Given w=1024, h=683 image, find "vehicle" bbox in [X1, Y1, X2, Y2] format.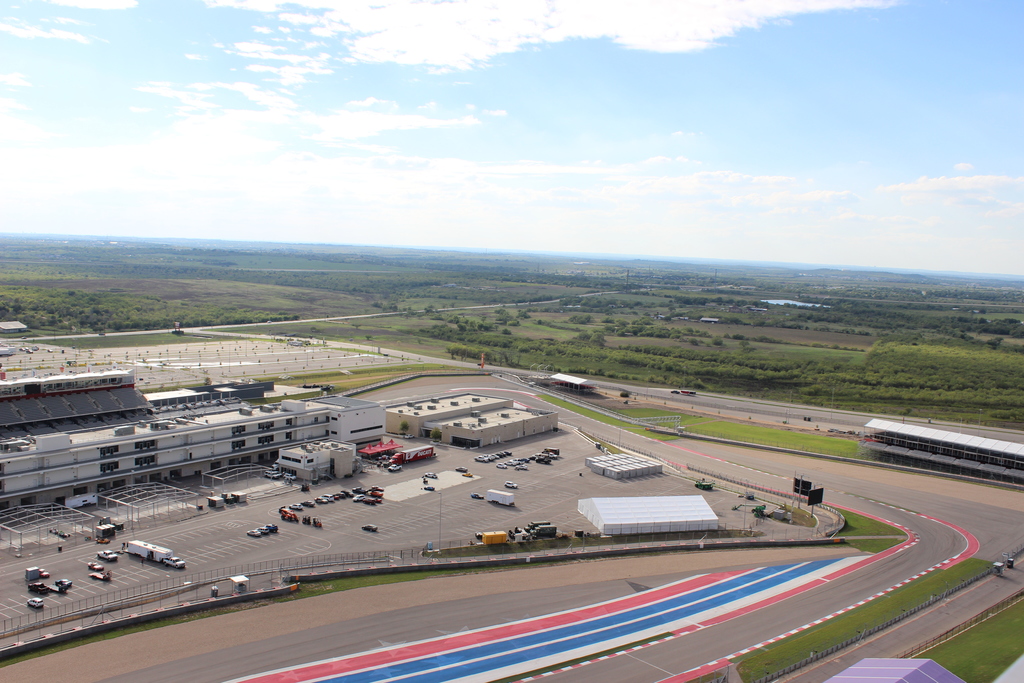
[286, 501, 301, 510].
